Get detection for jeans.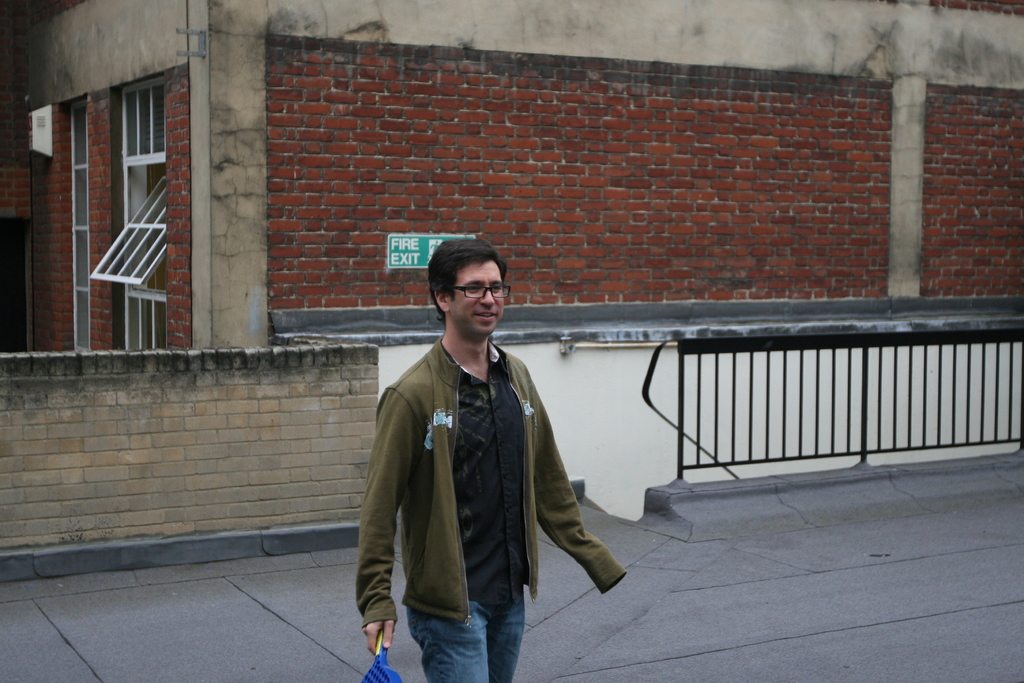
Detection: [left=388, top=559, right=568, bottom=673].
